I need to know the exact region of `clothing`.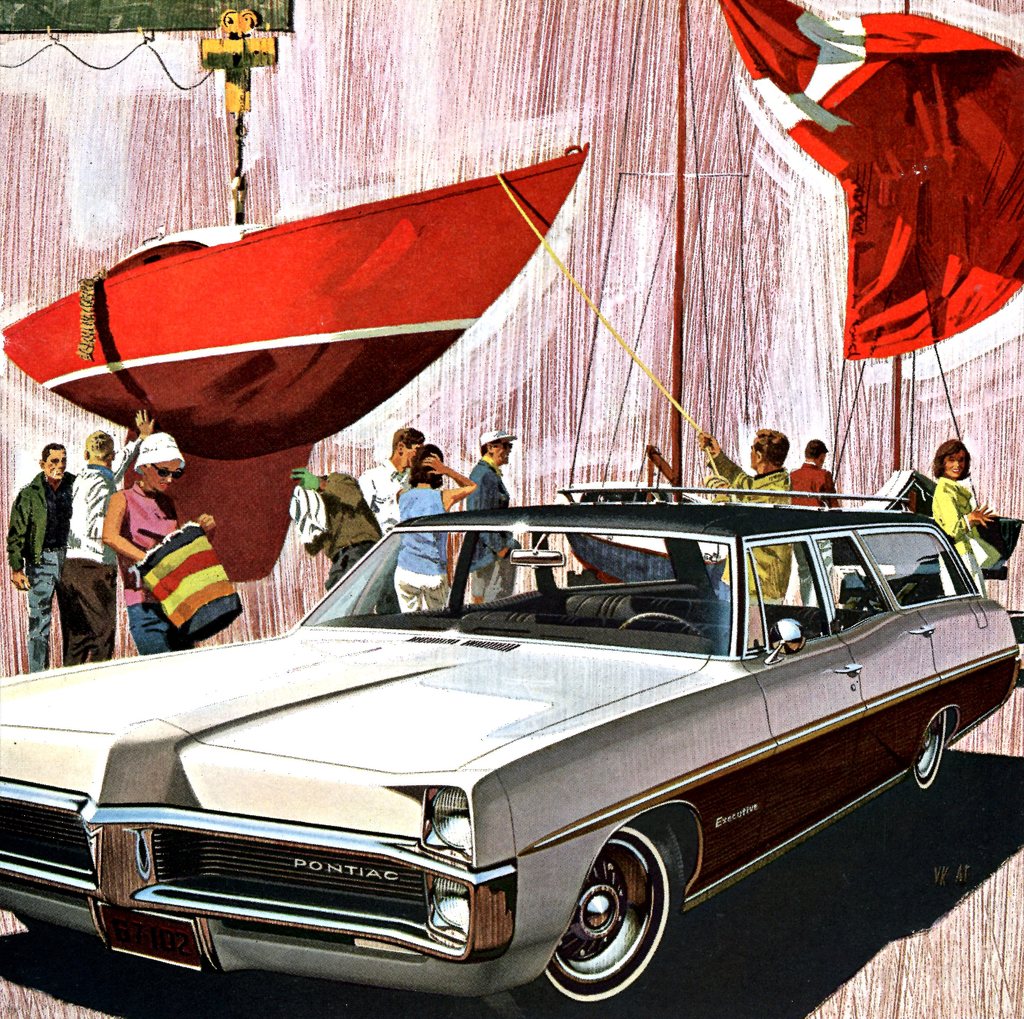
Region: bbox(931, 475, 987, 598).
